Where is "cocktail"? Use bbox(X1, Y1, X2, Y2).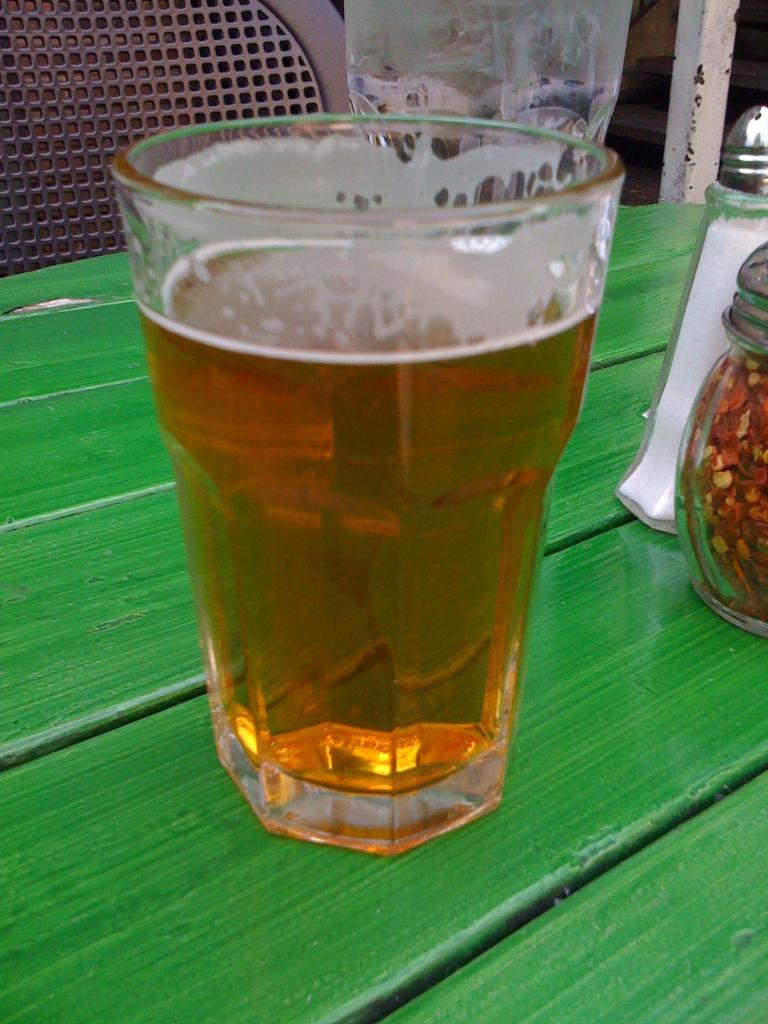
bbox(109, 109, 621, 846).
